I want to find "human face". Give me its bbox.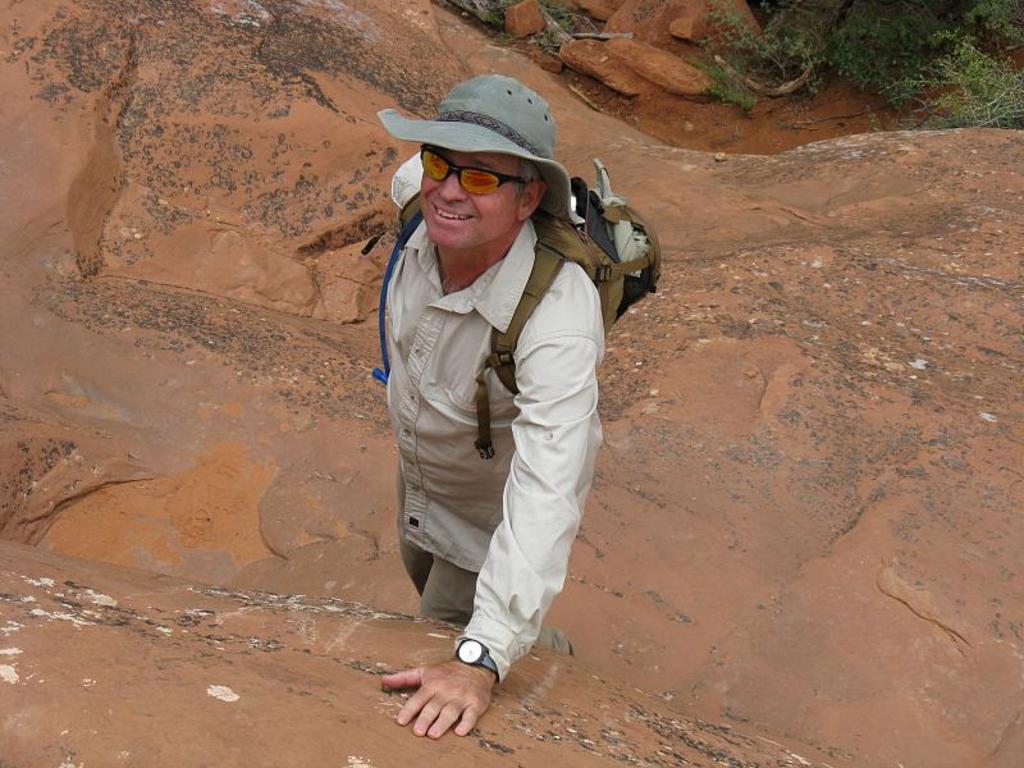
l=420, t=143, r=525, b=247.
